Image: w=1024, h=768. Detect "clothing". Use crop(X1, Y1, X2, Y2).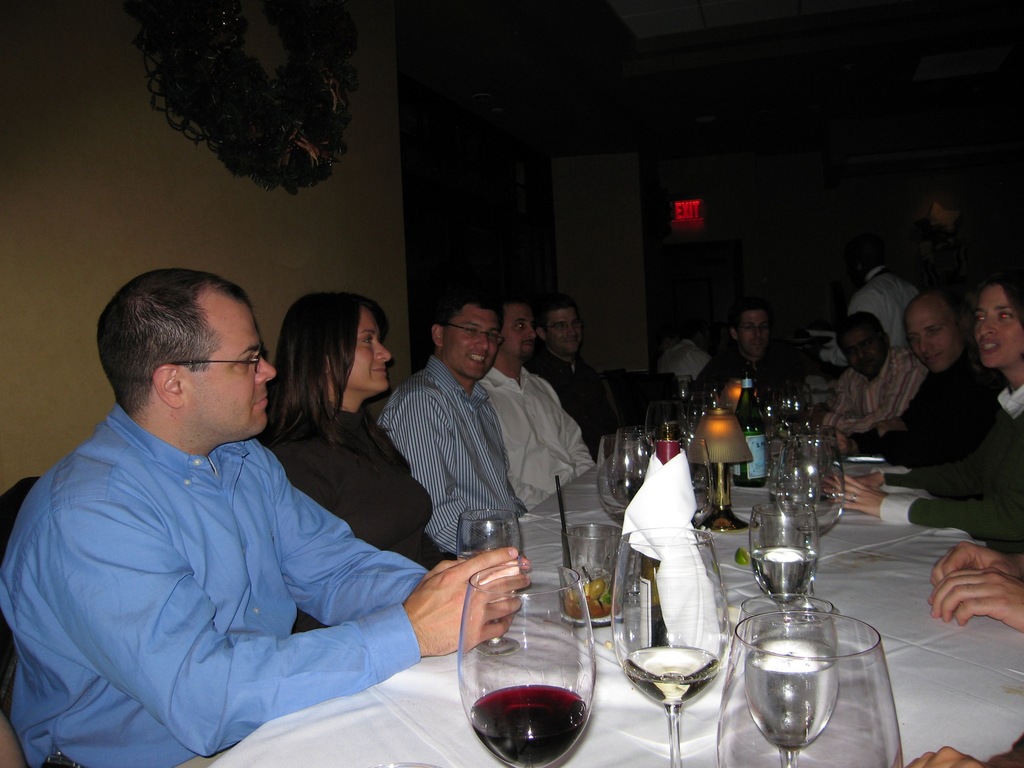
crop(529, 342, 633, 458).
